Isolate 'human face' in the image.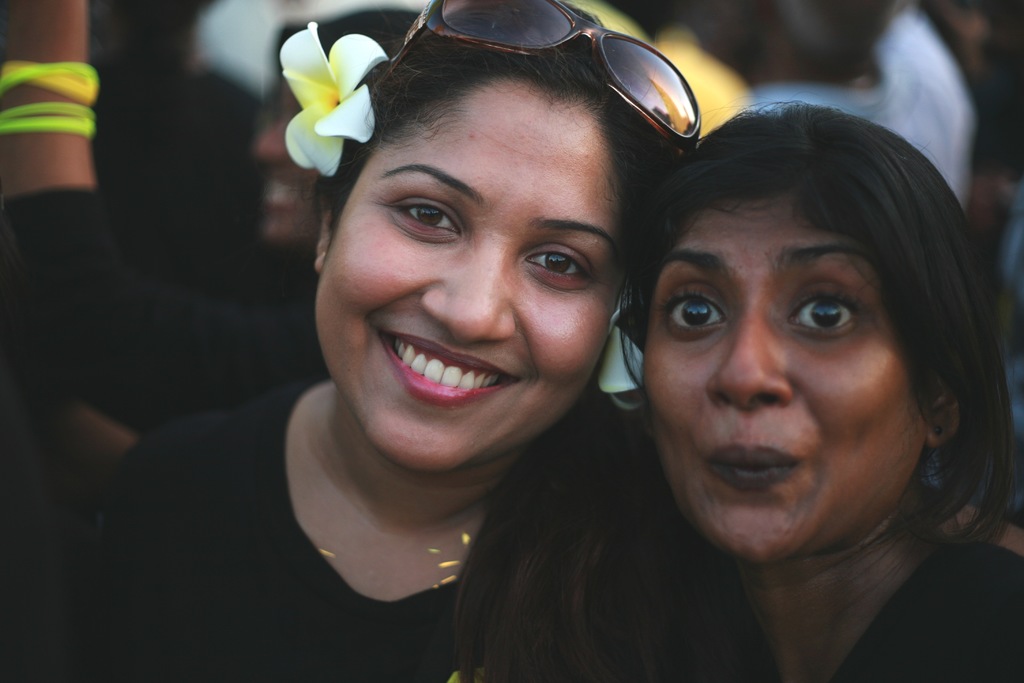
Isolated region: [312,80,611,474].
